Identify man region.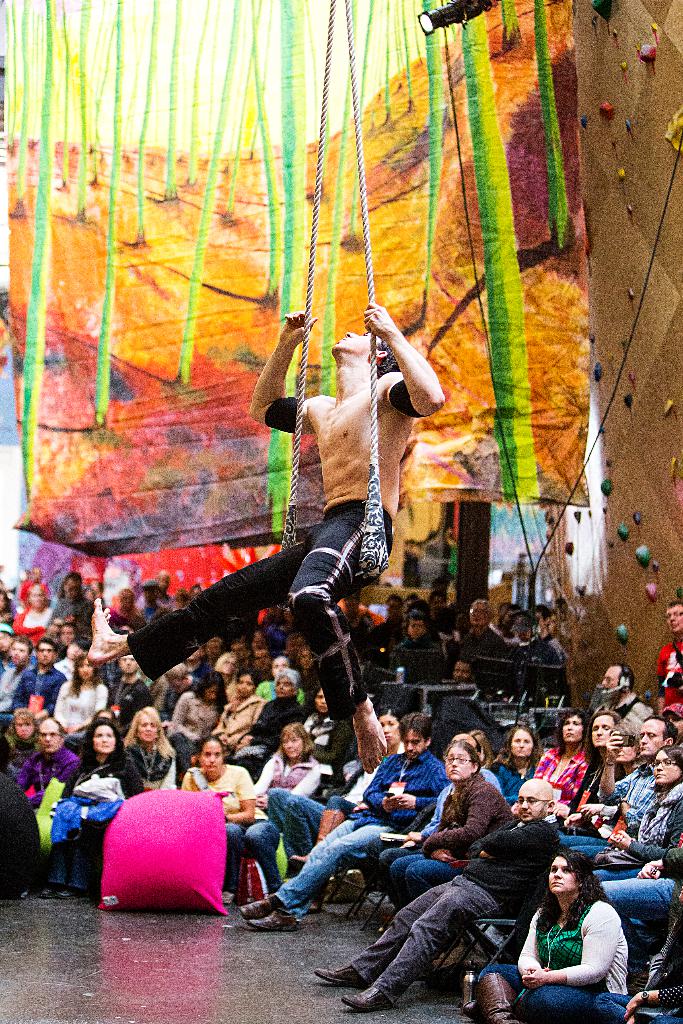
Region: box(150, 673, 169, 712).
